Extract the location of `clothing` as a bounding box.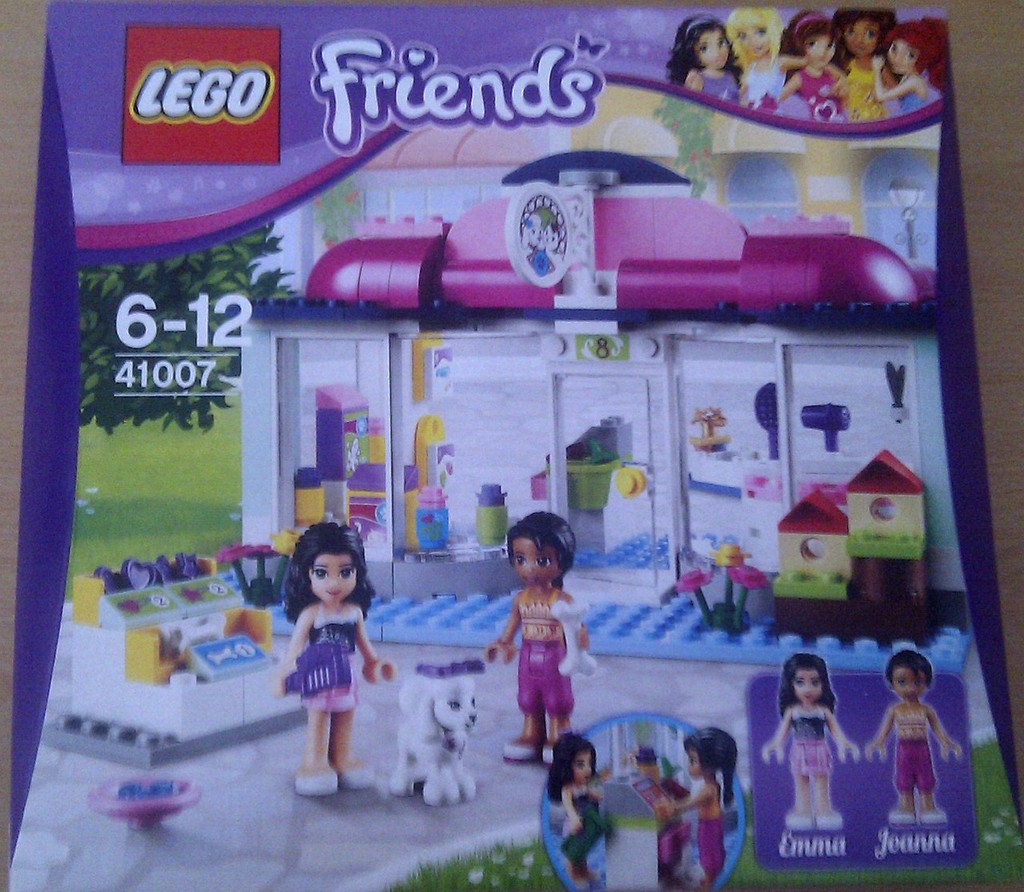
locate(518, 640, 576, 717).
